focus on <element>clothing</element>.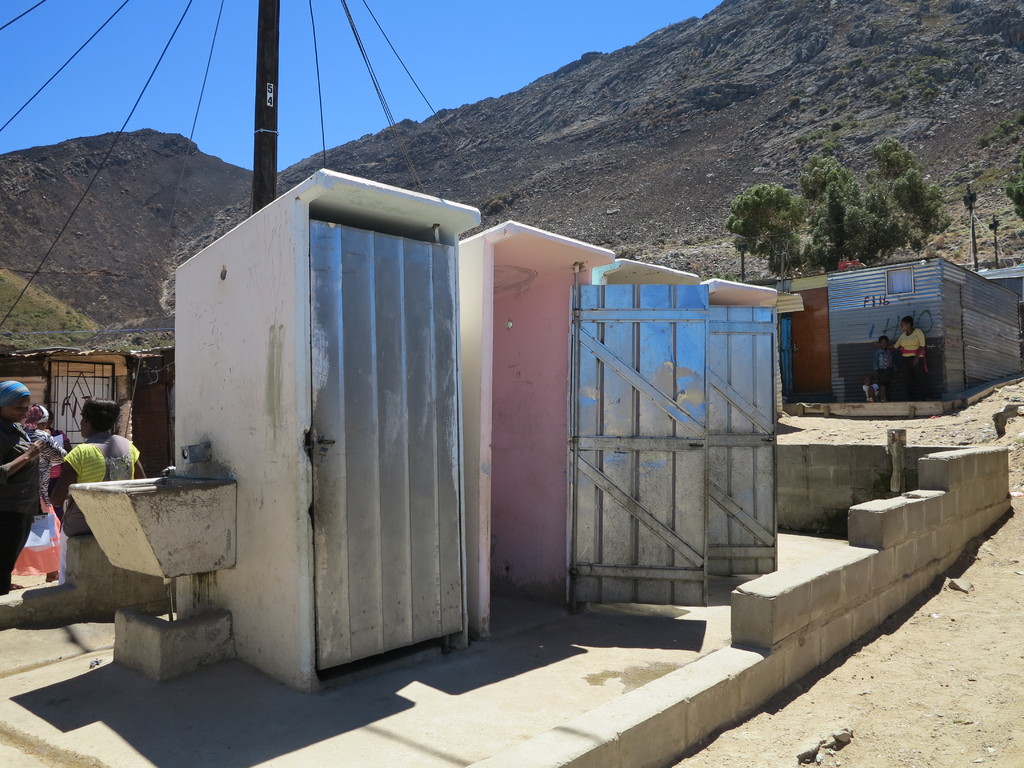
Focused at <region>57, 436, 141, 585</region>.
